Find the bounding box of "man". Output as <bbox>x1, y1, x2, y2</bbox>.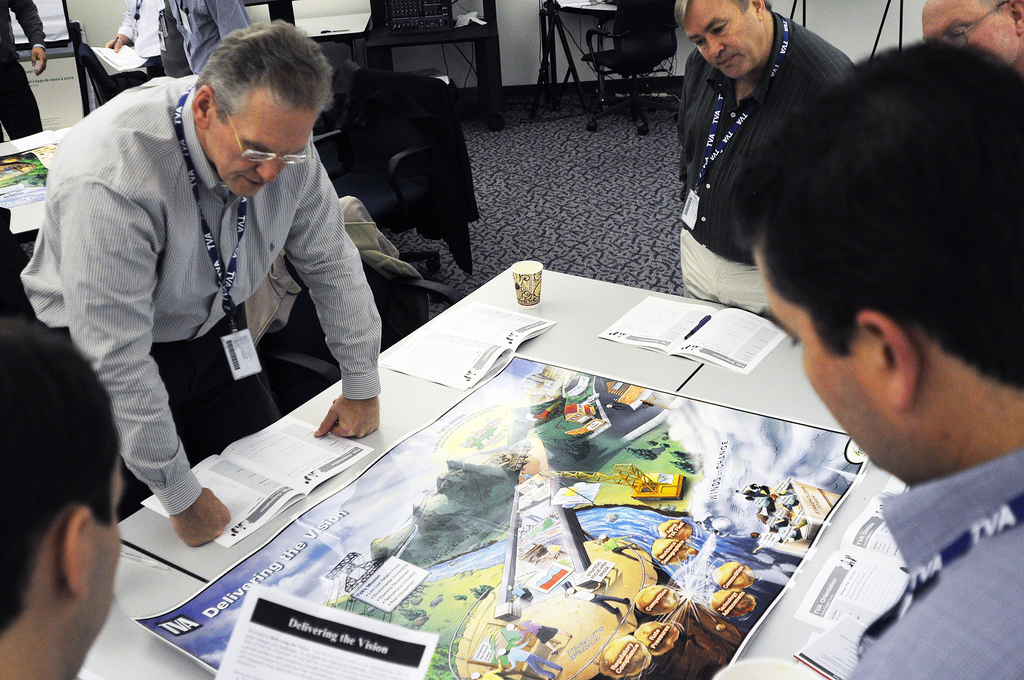
<bbox>0, 316, 127, 679</bbox>.
